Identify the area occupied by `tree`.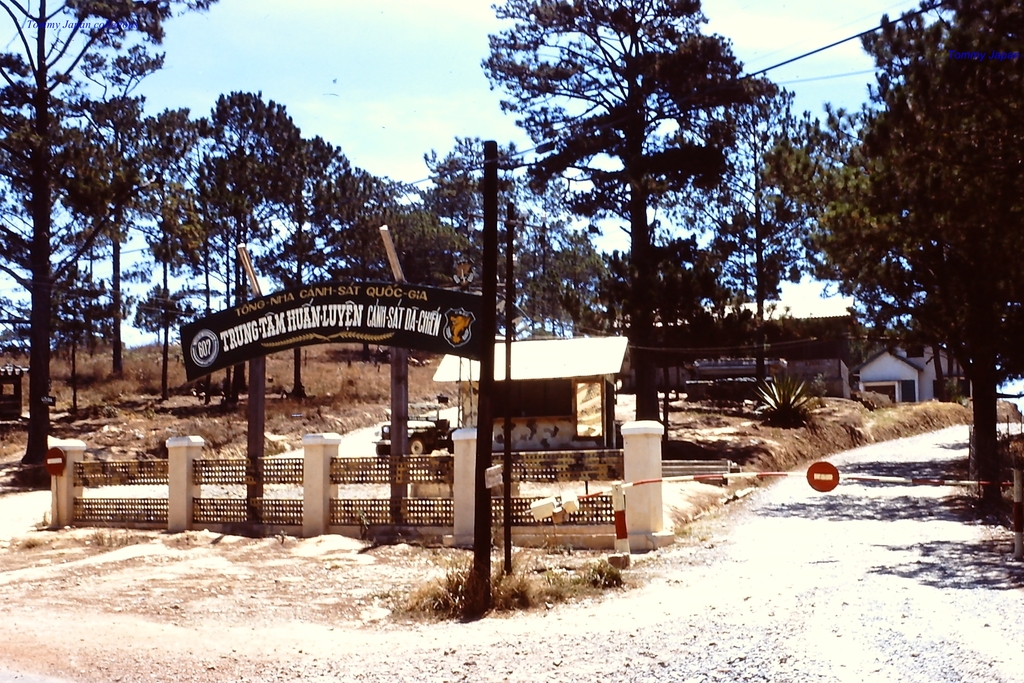
Area: x1=259 y1=127 x2=362 y2=393.
